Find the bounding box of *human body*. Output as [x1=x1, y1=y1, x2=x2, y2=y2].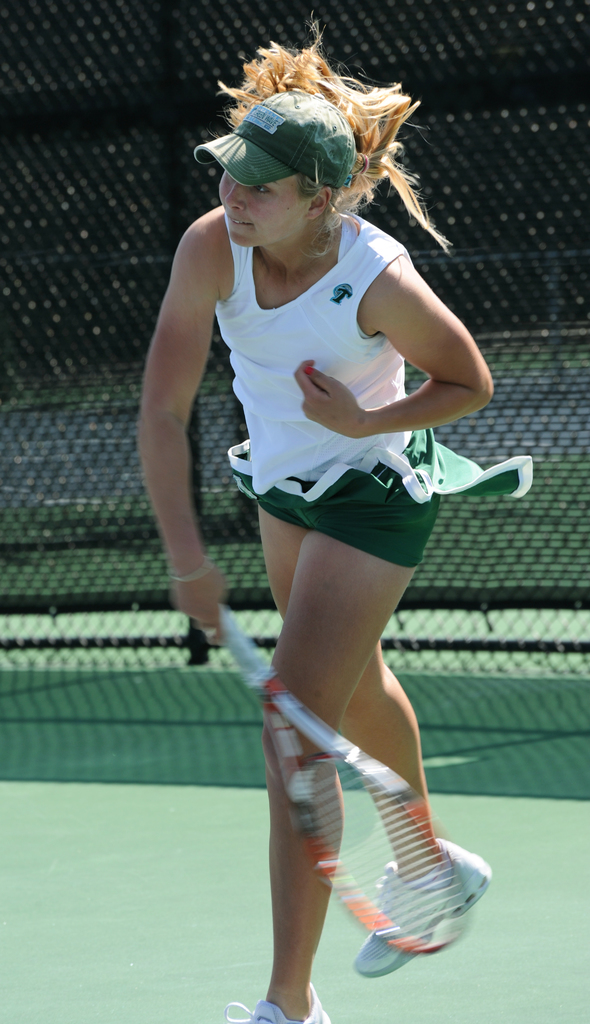
[x1=131, y1=1, x2=532, y2=1023].
